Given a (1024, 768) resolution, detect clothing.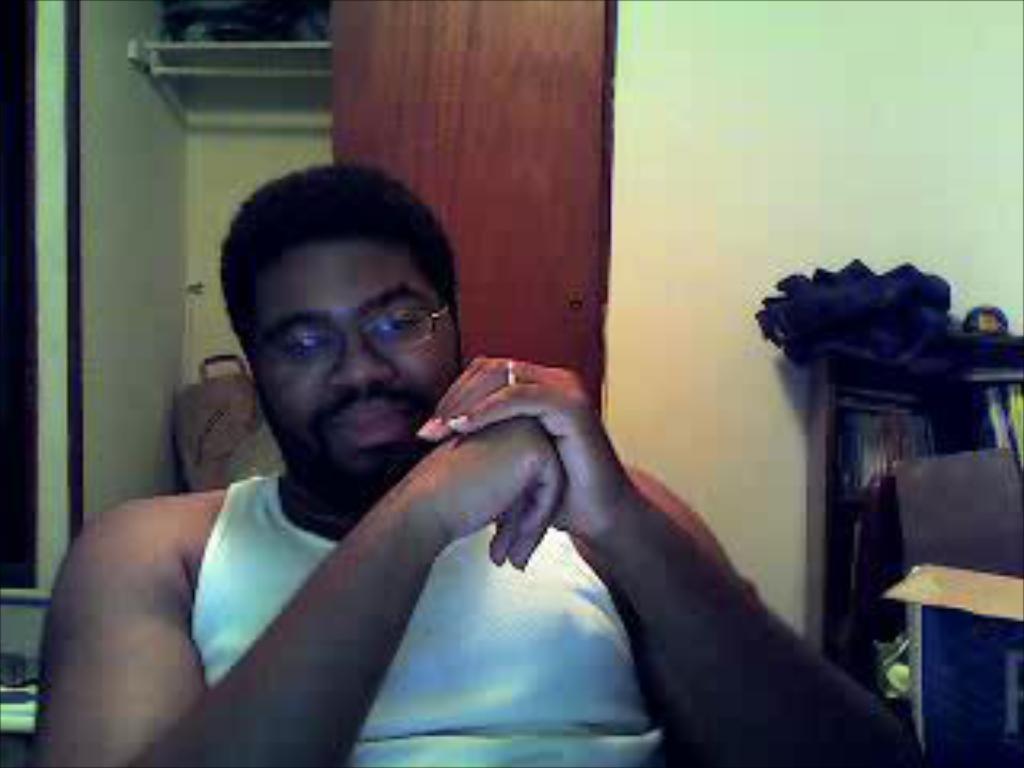
[189, 474, 682, 765].
